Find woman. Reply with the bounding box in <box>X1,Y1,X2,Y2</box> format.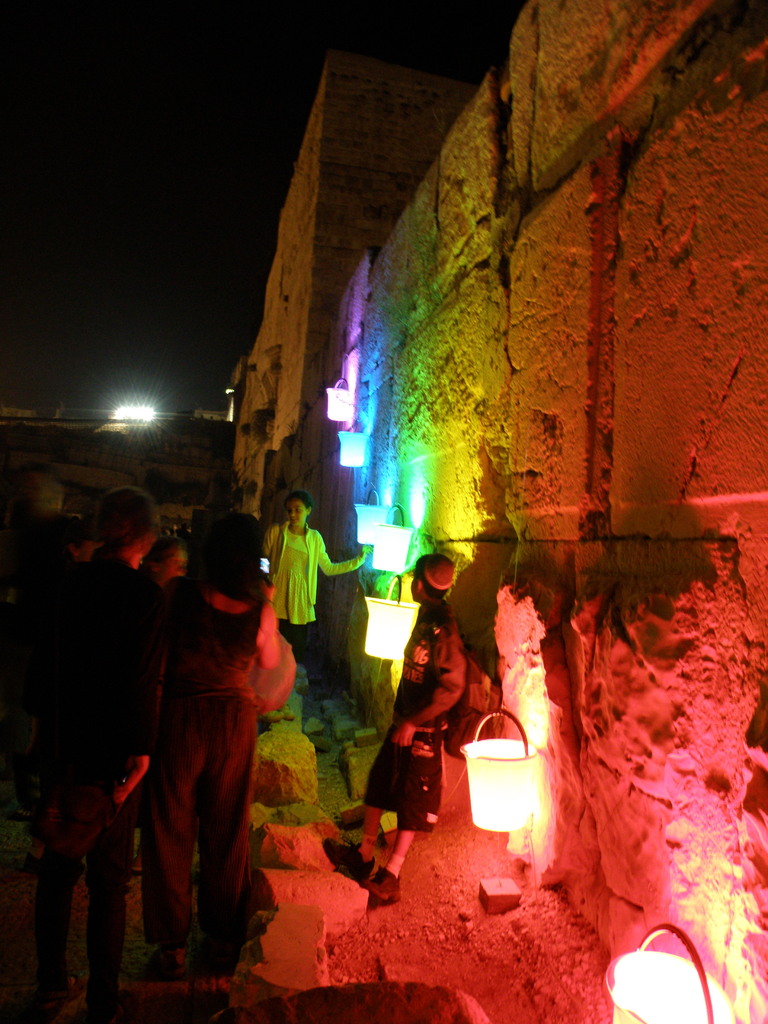
<box>256,488,368,705</box>.
